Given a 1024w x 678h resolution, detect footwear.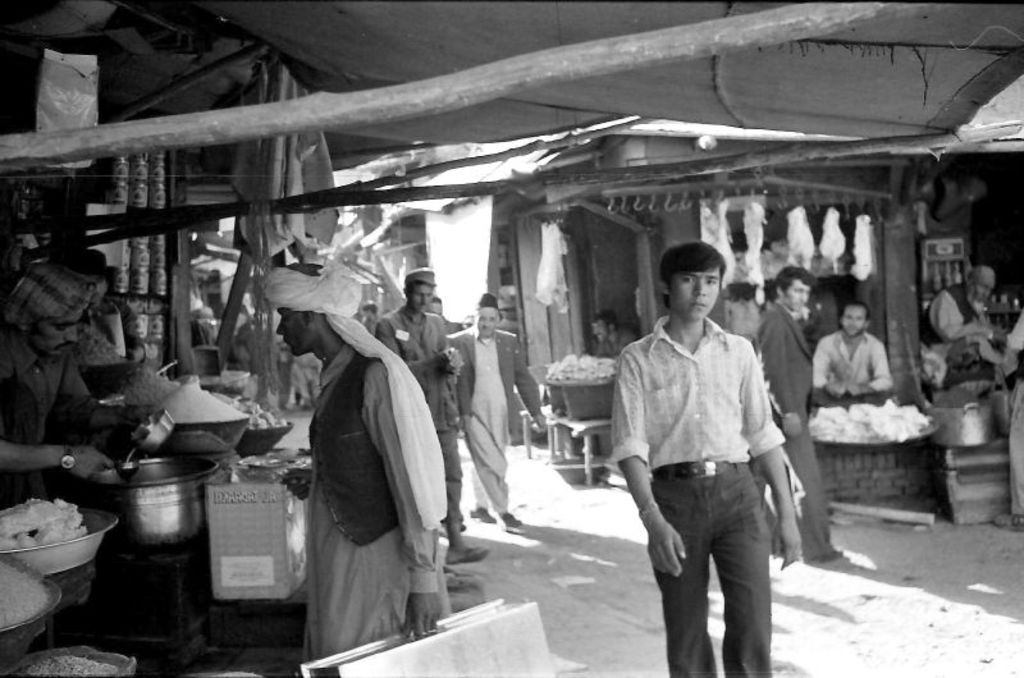
region(801, 553, 845, 569).
